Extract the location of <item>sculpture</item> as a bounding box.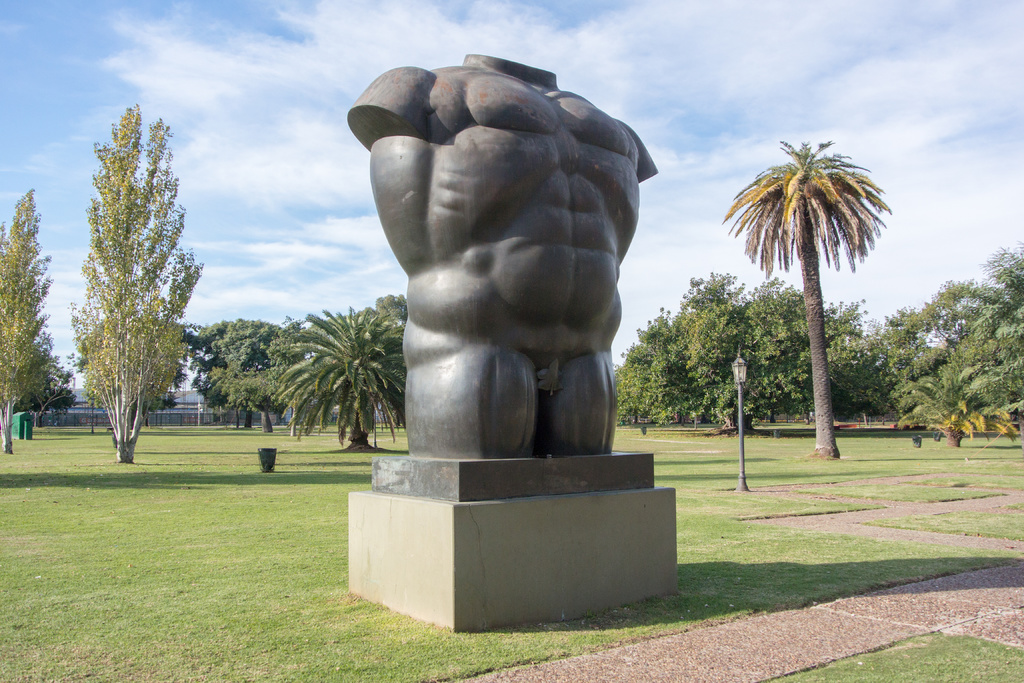
crop(351, 49, 664, 491).
